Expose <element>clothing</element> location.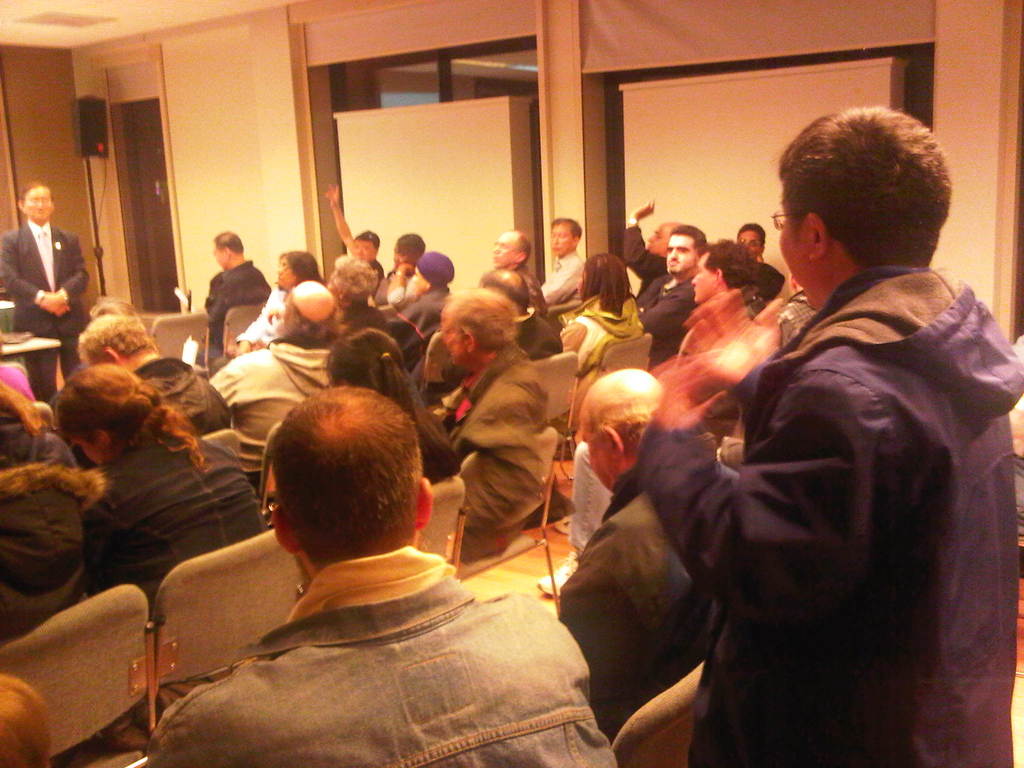
Exposed at x1=568 y1=300 x2=660 y2=379.
